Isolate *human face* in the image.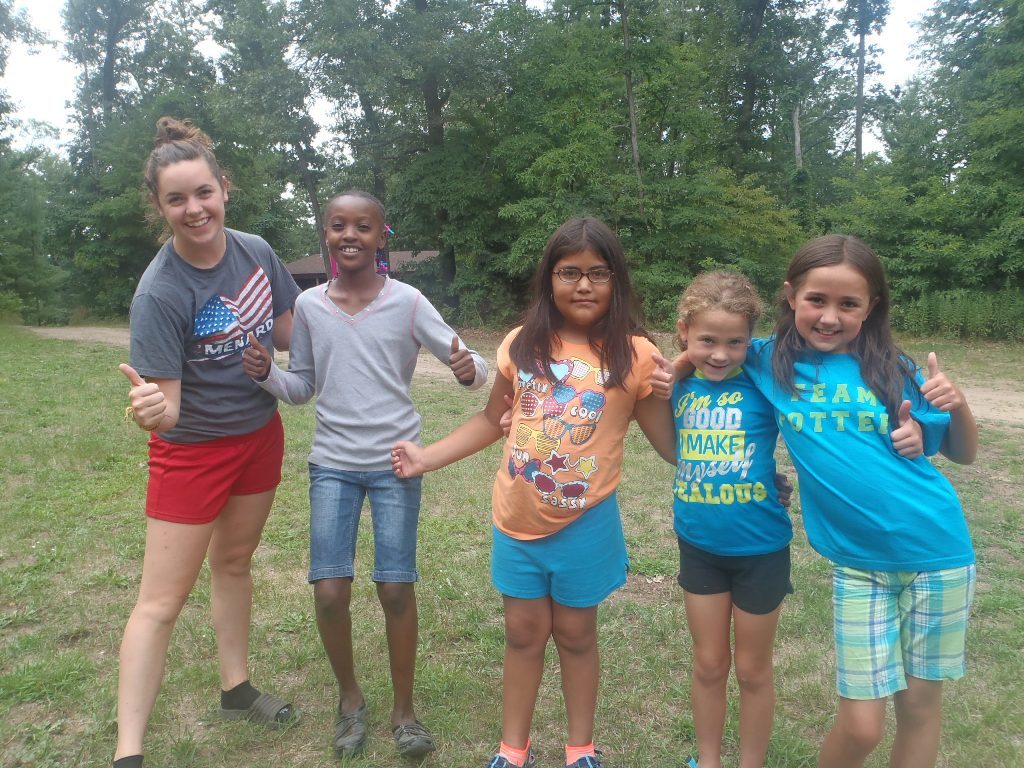
Isolated region: [x1=794, y1=257, x2=869, y2=350].
